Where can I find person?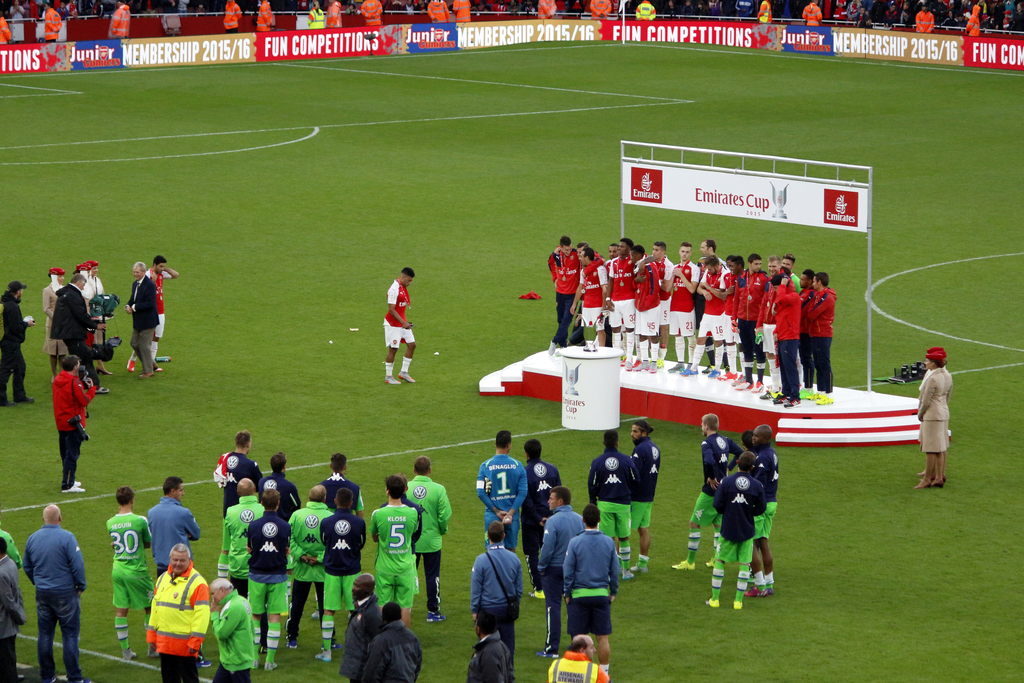
You can find it at box(429, 0, 453, 27).
